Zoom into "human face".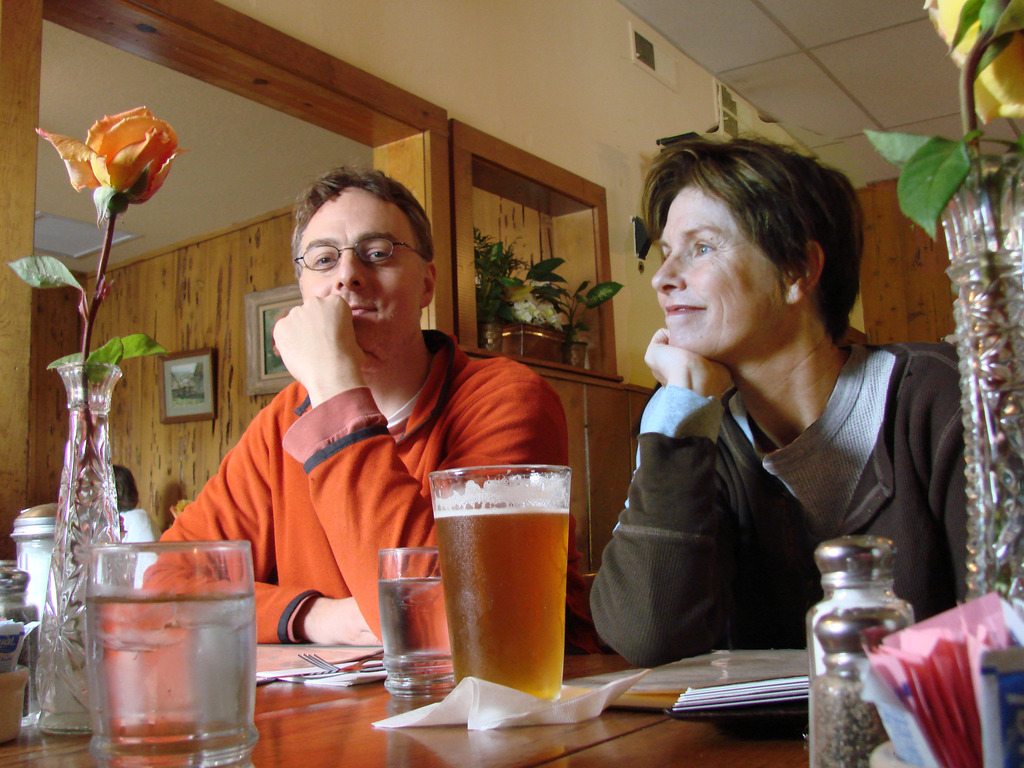
Zoom target: x1=298 y1=186 x2=423 y2=349.
